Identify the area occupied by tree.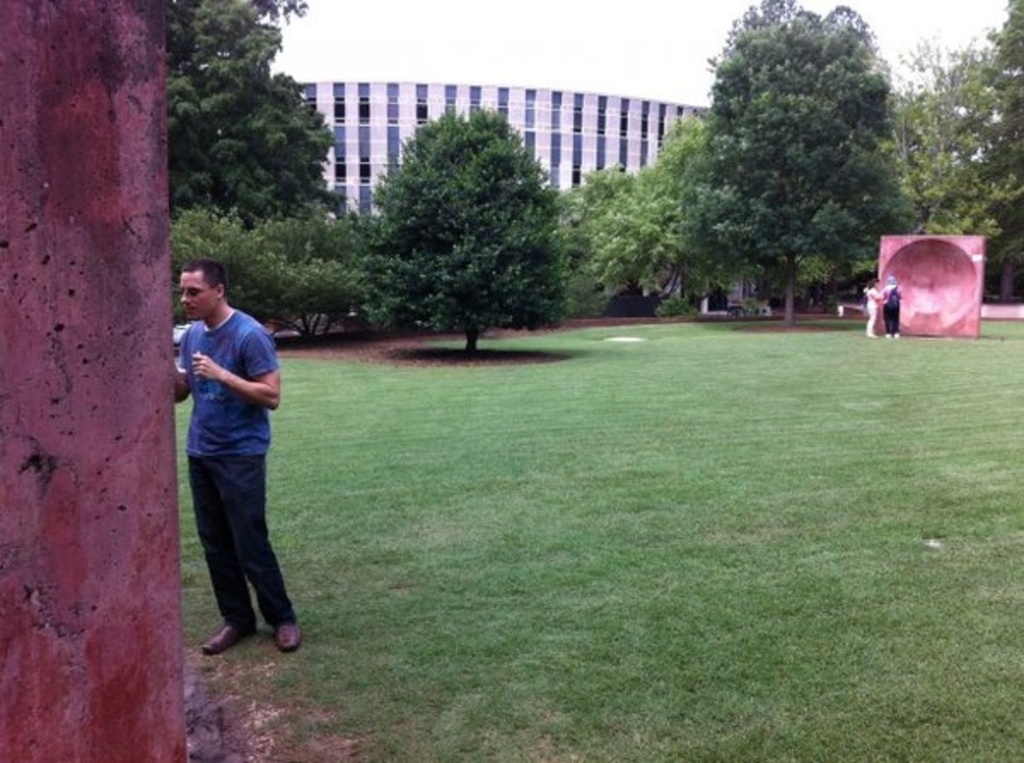
Area: pyautogui.locateOnScreen(300, 186, 369, 282).
